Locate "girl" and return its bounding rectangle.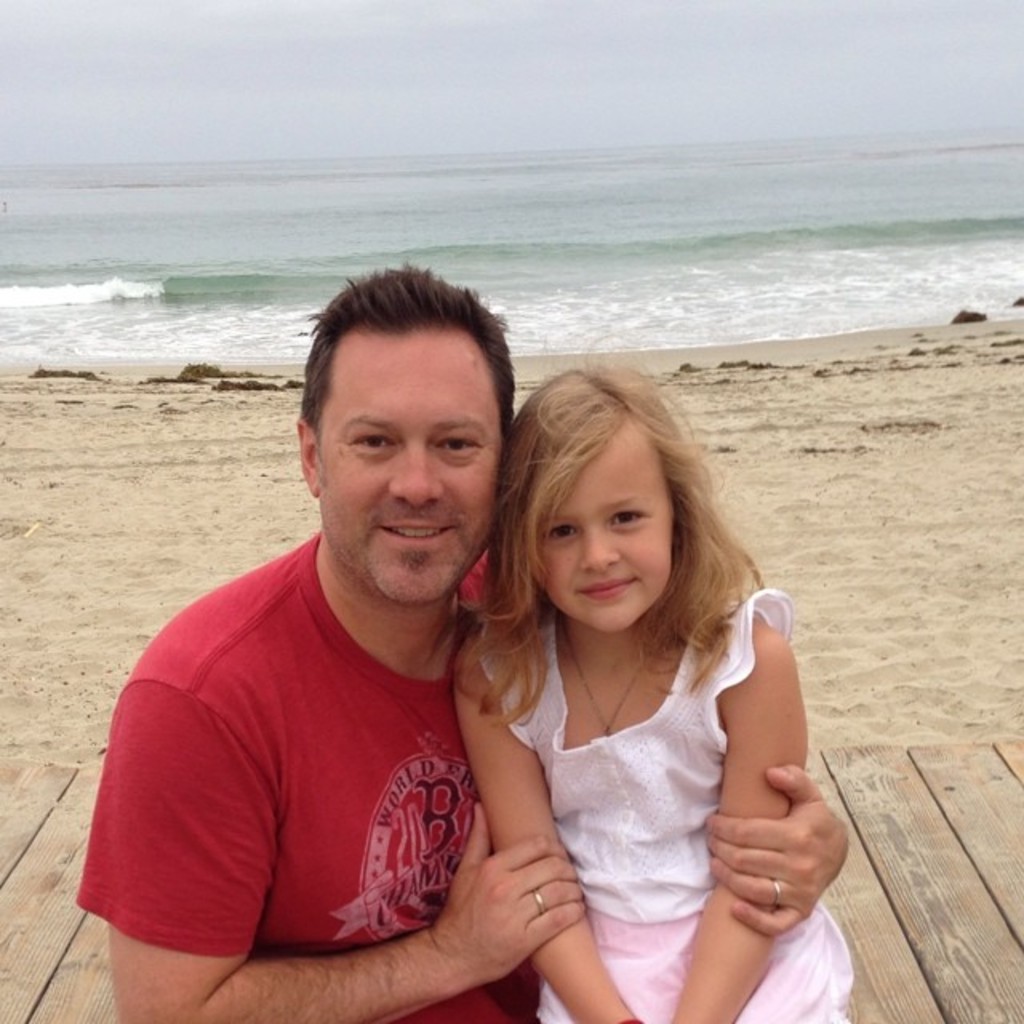
437,336,856,1022.
